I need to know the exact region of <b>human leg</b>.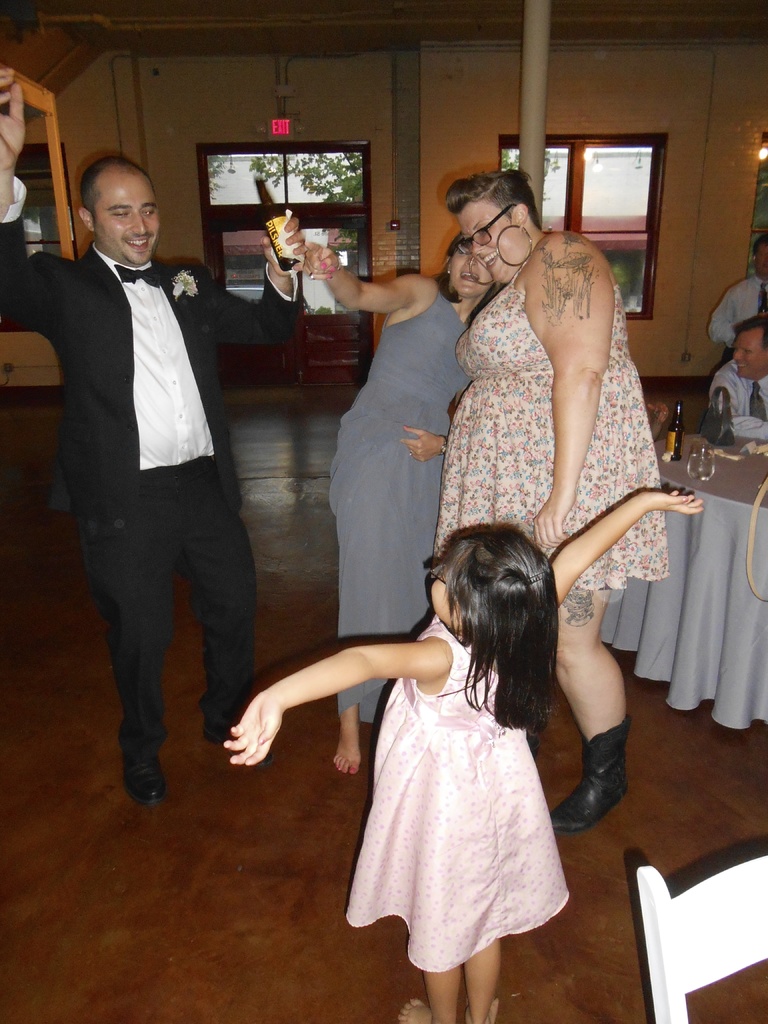
Region: detection(398, 948, 463, 1023).
